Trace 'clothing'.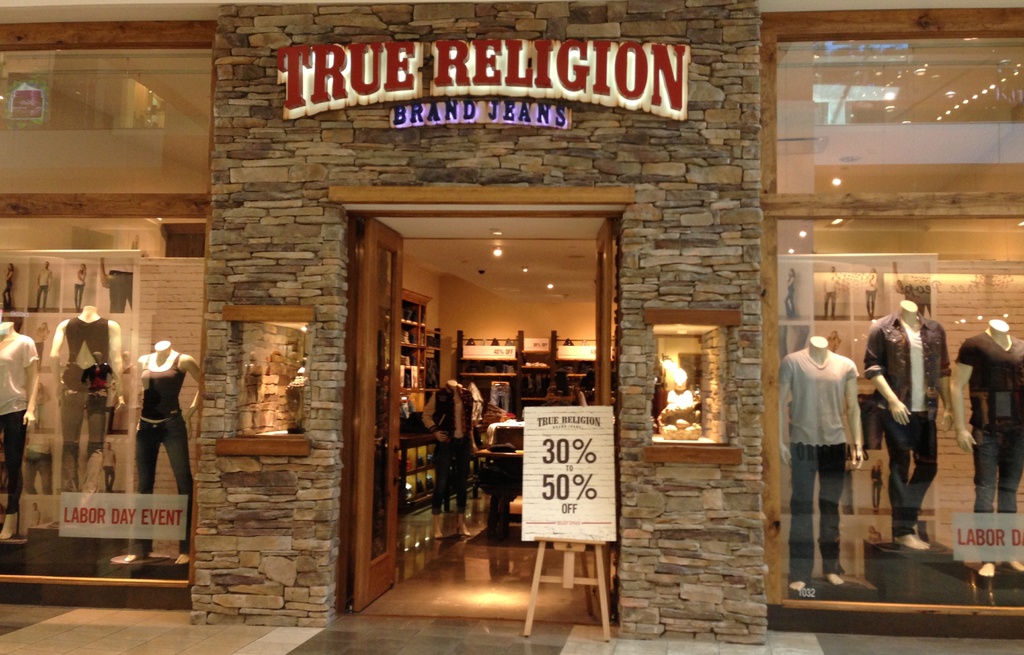
Traced to crop(58, 307, 113, 502).
